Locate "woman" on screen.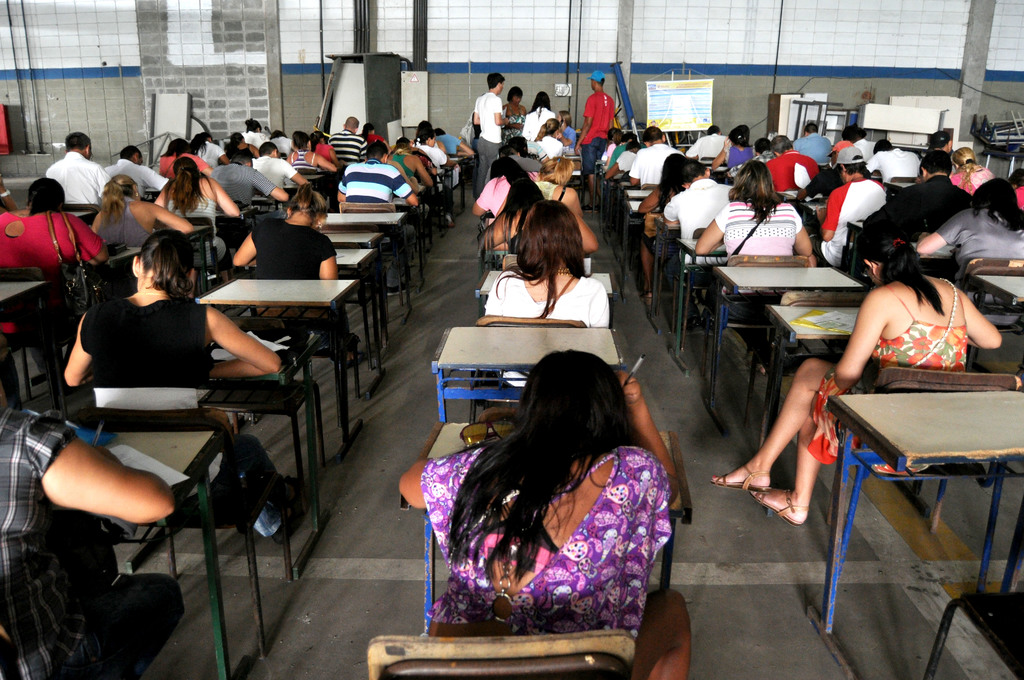
On screen at <region>230, 183, 355, 366</region>.
